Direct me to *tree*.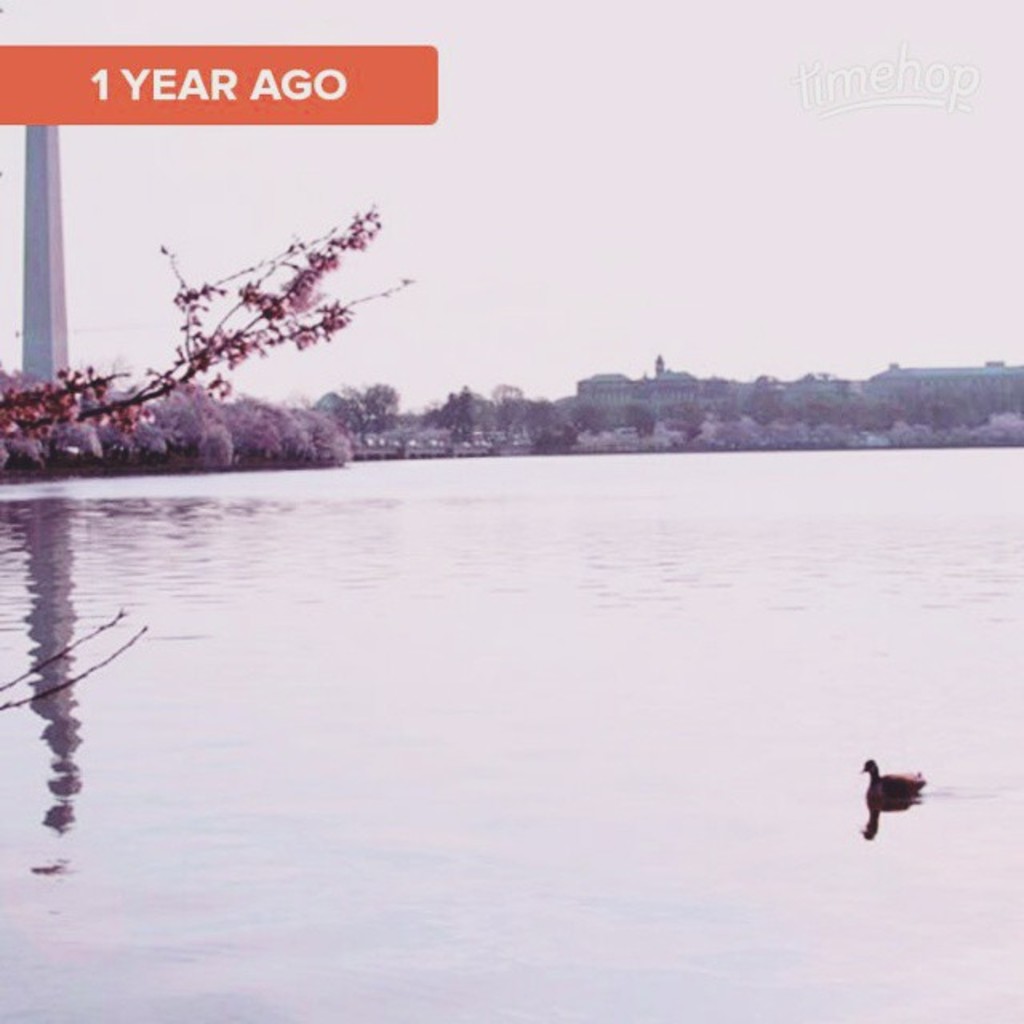
Direction: 400 389 483 450.
